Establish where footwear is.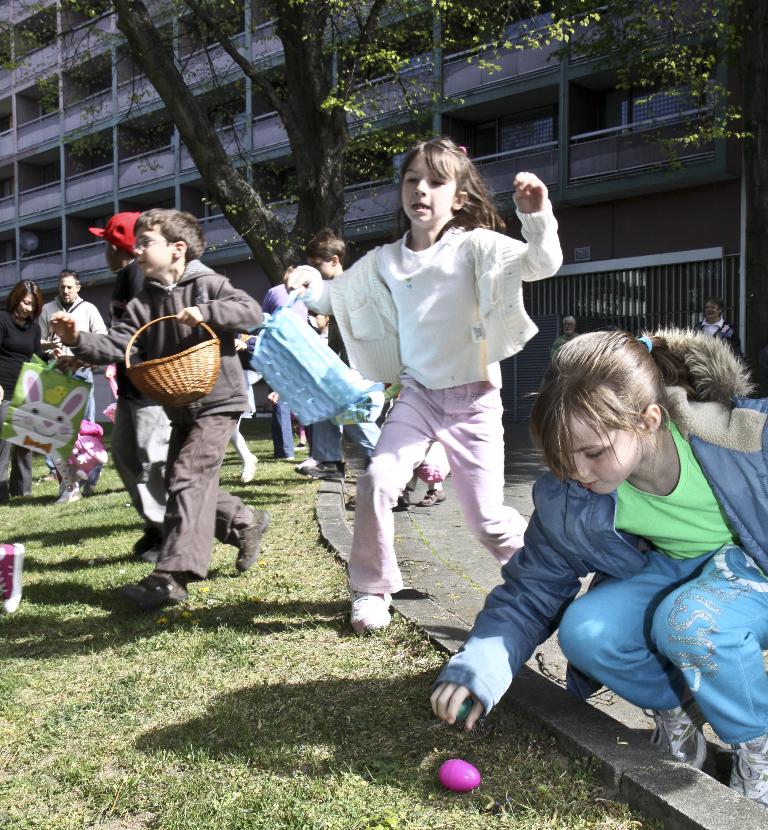
Established at l=644, t=700, r=703, b=775.
